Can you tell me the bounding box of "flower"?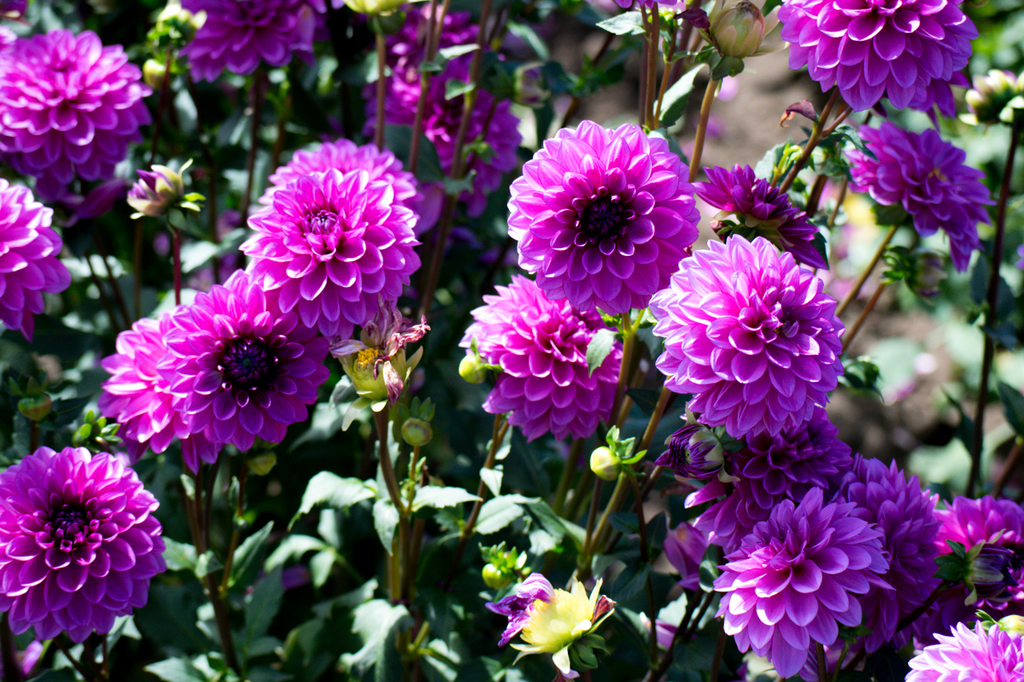
[left=831, top=458, right=942, bottom=672].
